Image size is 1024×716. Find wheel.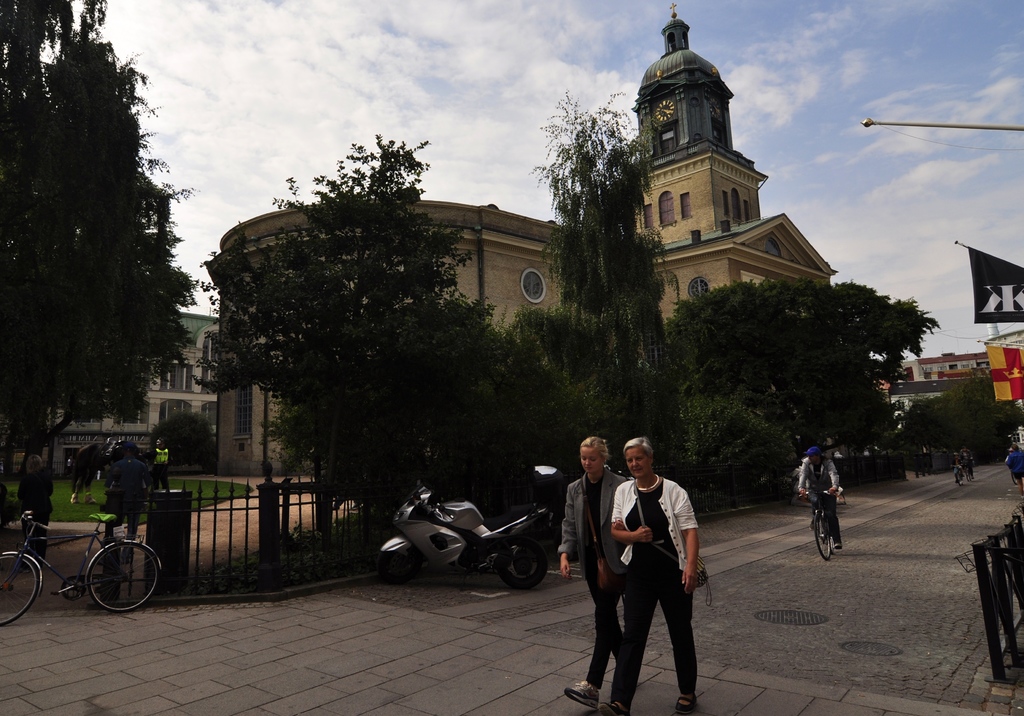
rect(380, 548, 420, 583).
